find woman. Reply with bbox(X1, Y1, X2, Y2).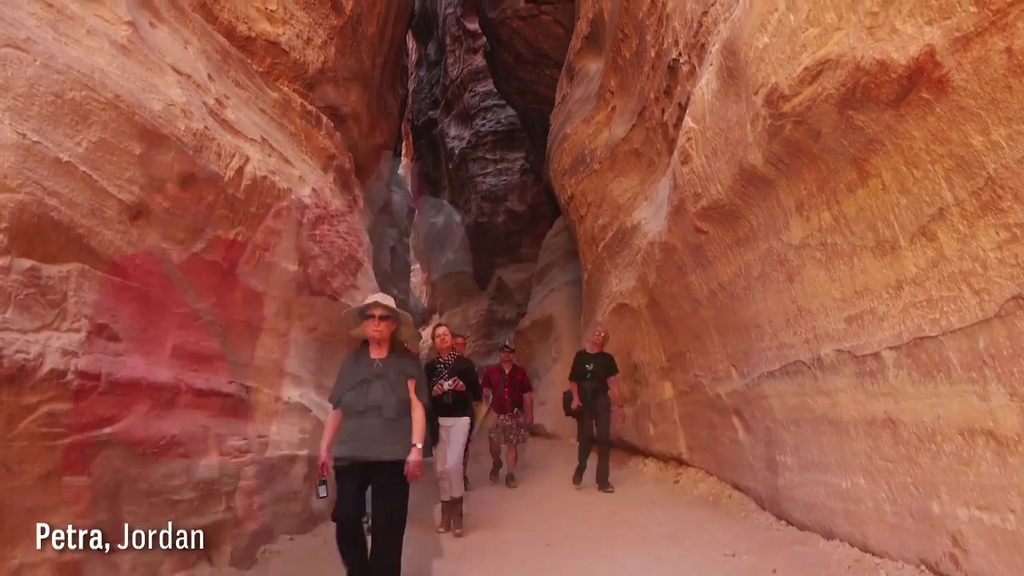
bbox(314, 285, 423, 575).
